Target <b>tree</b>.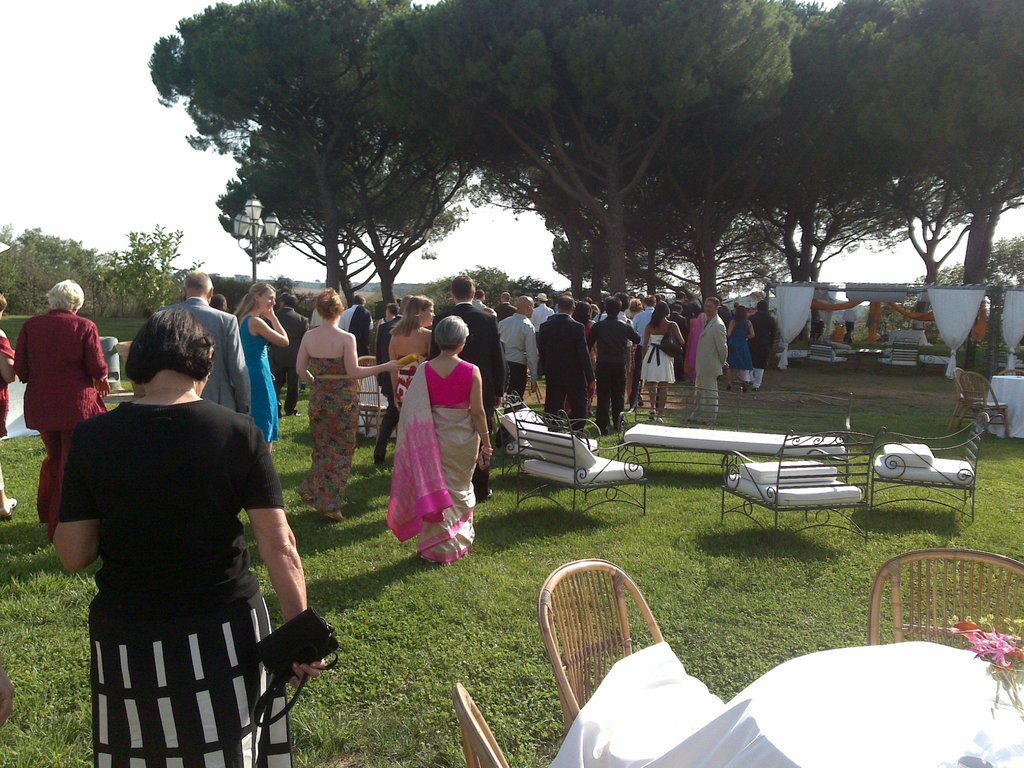
Target region: 280, 271, 293, 295.
